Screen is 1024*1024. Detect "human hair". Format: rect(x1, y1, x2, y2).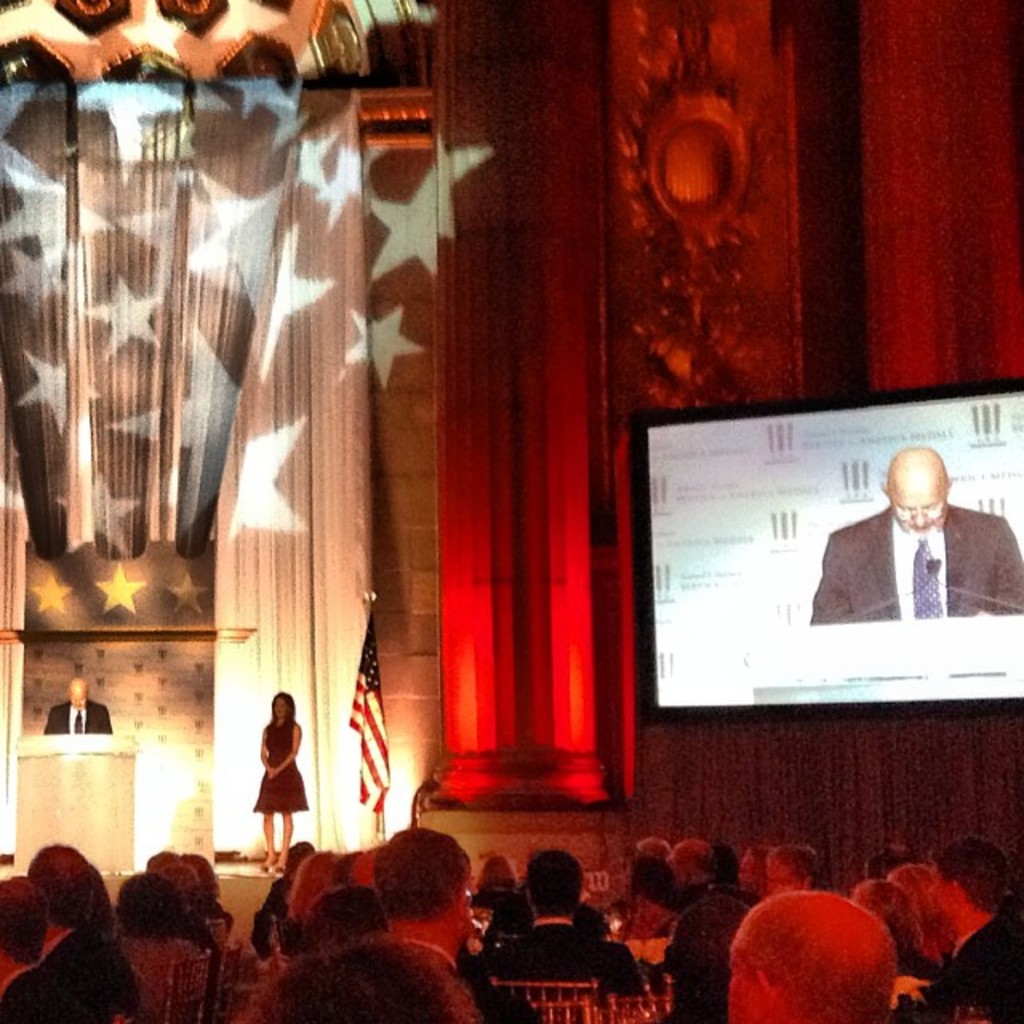
rect(770, 840, 811, 888).
